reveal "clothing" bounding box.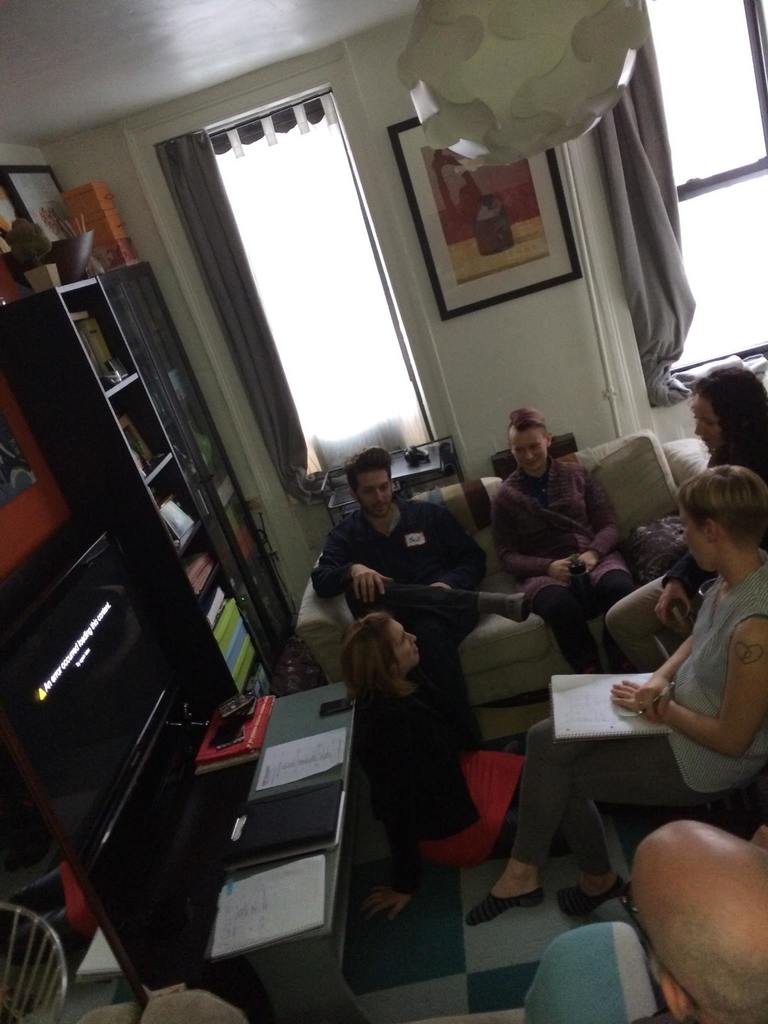
Revealed: 663:548:767:796.
